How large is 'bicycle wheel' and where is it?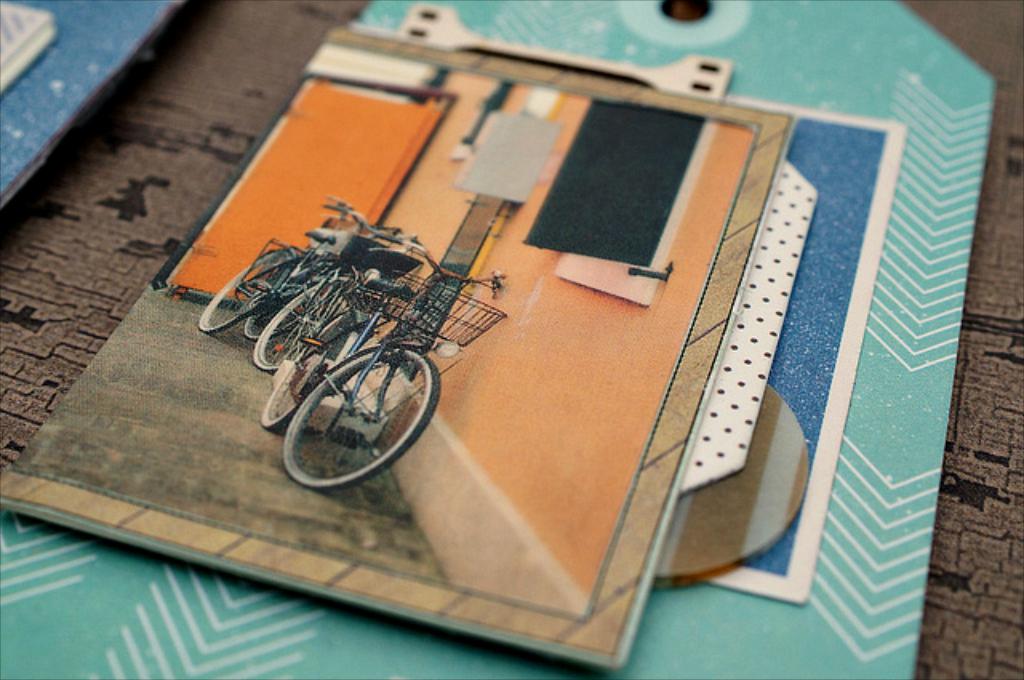
Bounding box: pyautogui.locateOnScreen(202, 250, 288, 333).
